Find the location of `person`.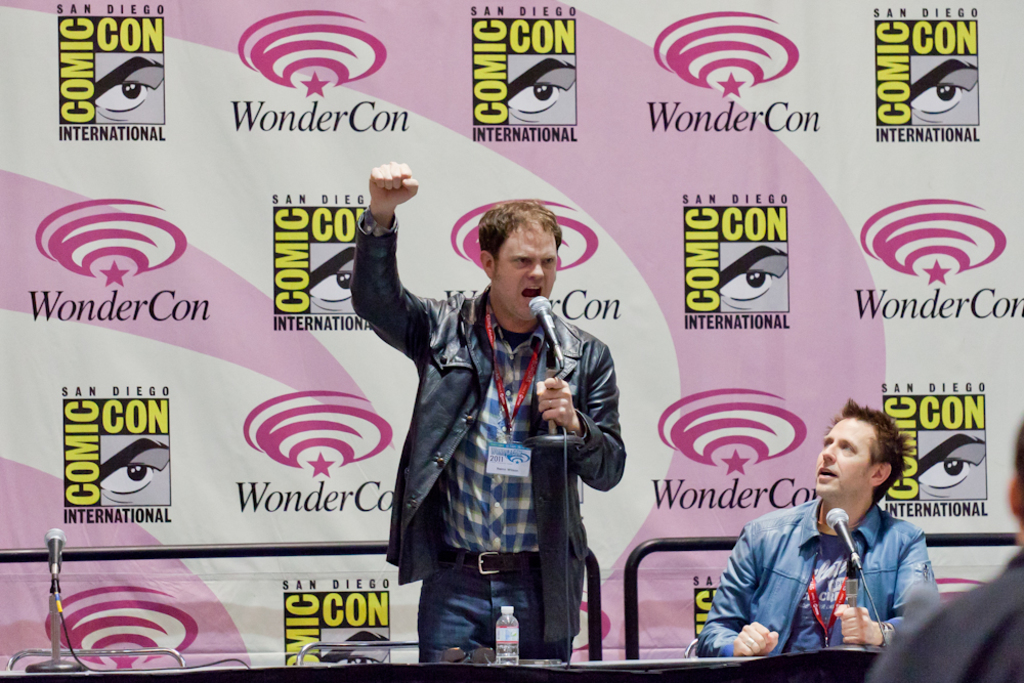
Location: 347,160,630,664.
